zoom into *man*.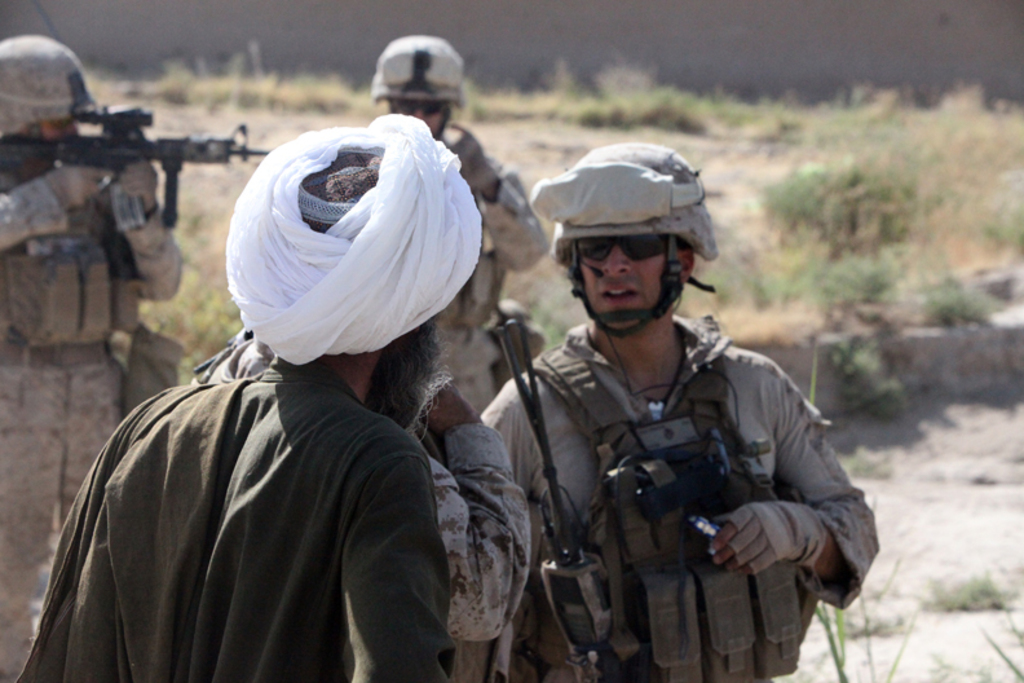
Zoom target: <bbox>357, 38, 552, 423</bbox>.
